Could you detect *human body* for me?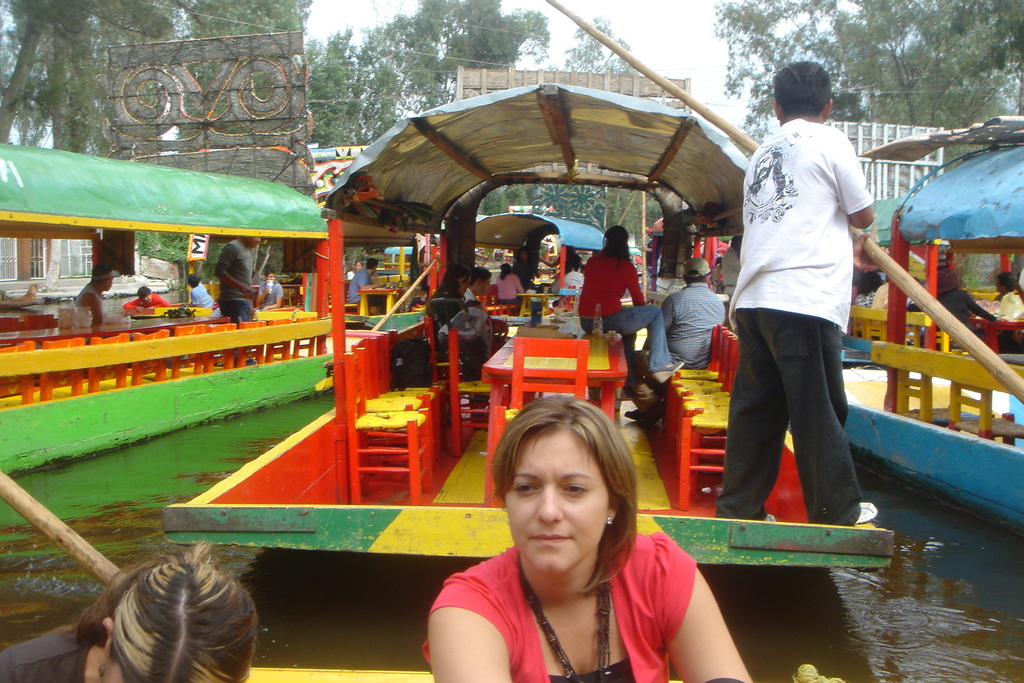
Detection result: region(0, 651, 108, 682).
